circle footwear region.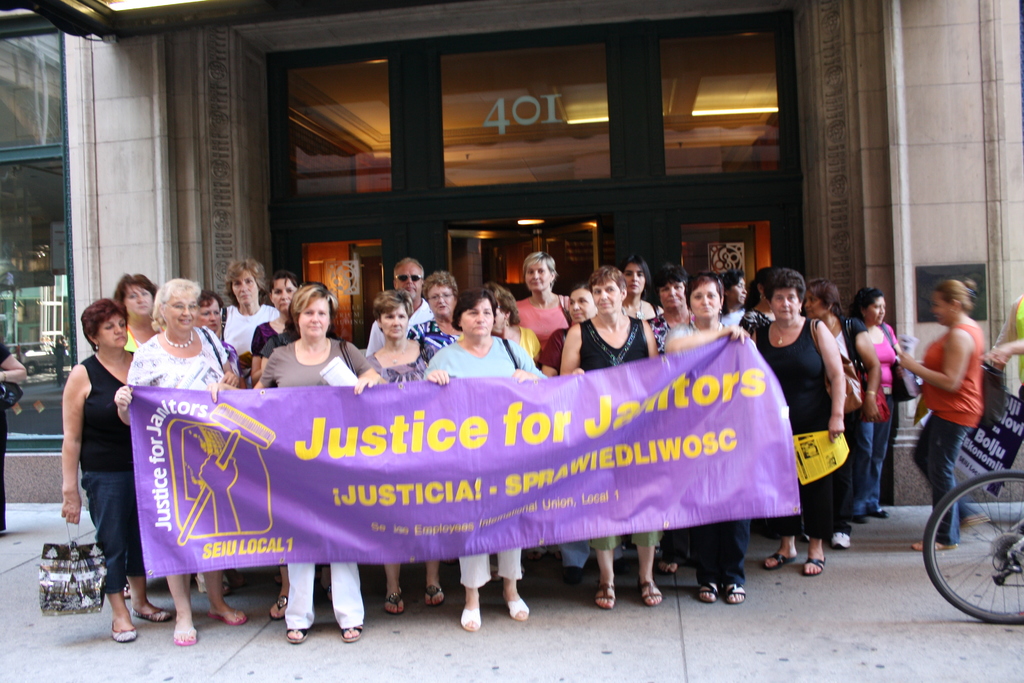
Region: 506, 597, 529, 621.
